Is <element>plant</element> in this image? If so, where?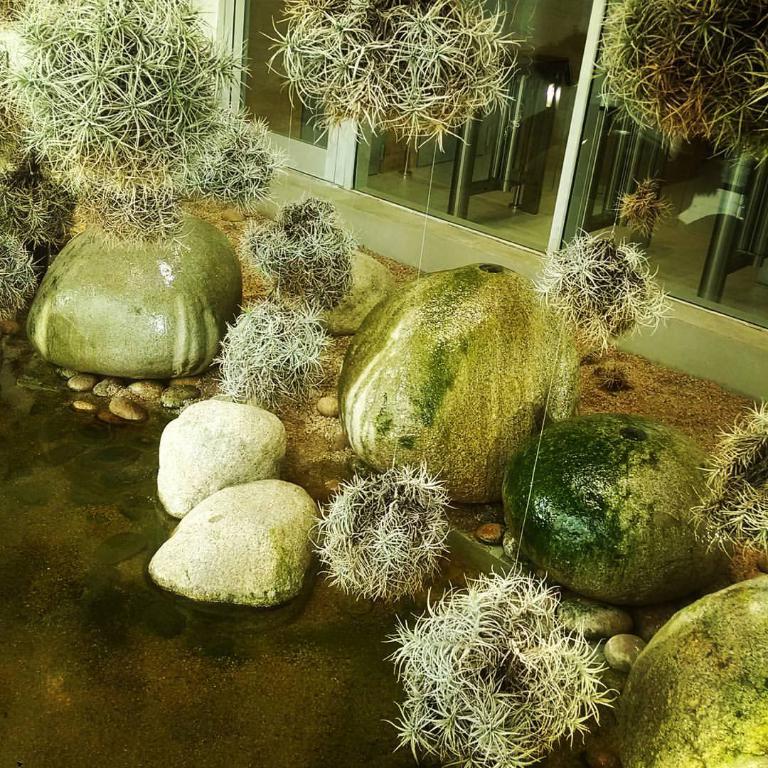
Yes, at select_region(259, 0, 508, 149).
